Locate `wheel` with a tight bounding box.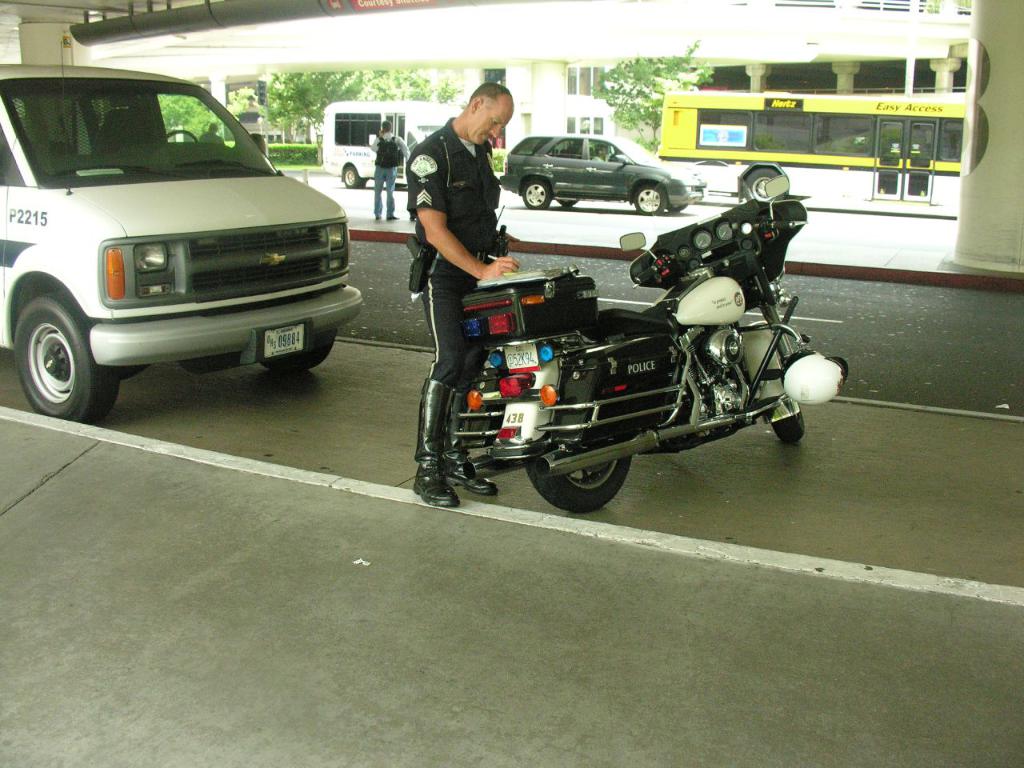
(left=16, top=282, right=100, bottom=410).
